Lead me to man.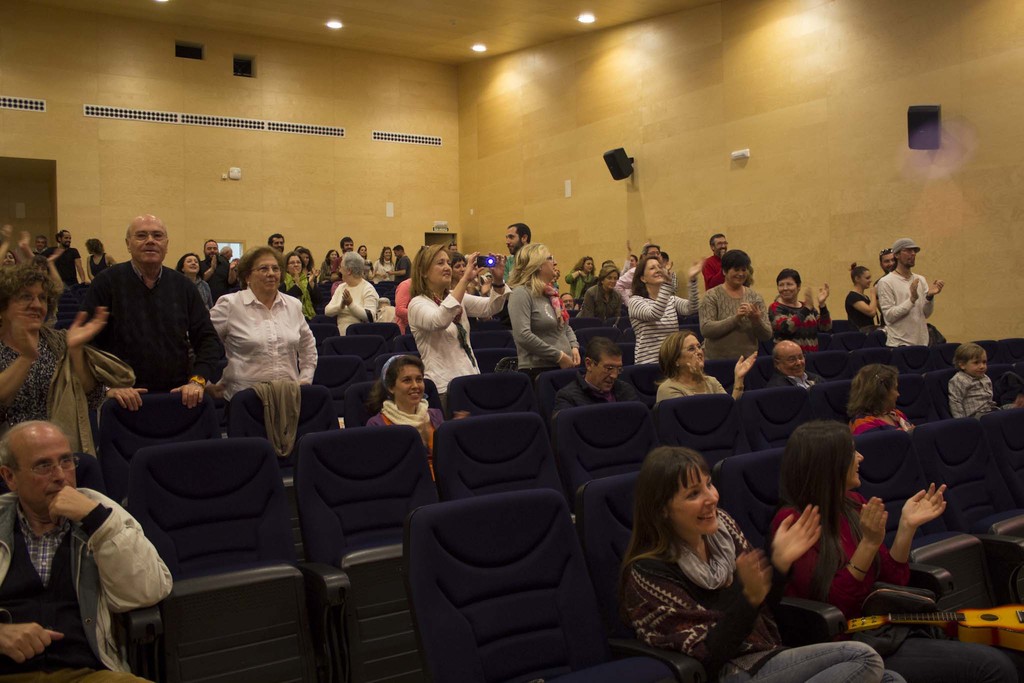
Lead to (left=696, top=233, right=735, bottom=295).
